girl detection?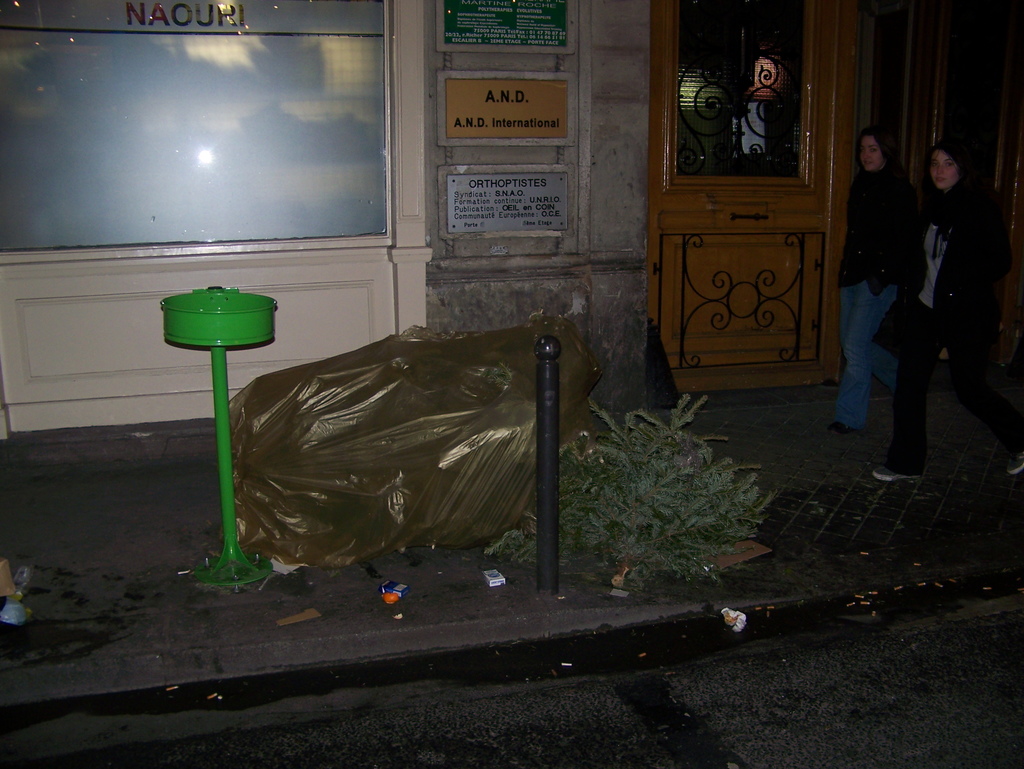
crop(865, 138, 1023, 484)
